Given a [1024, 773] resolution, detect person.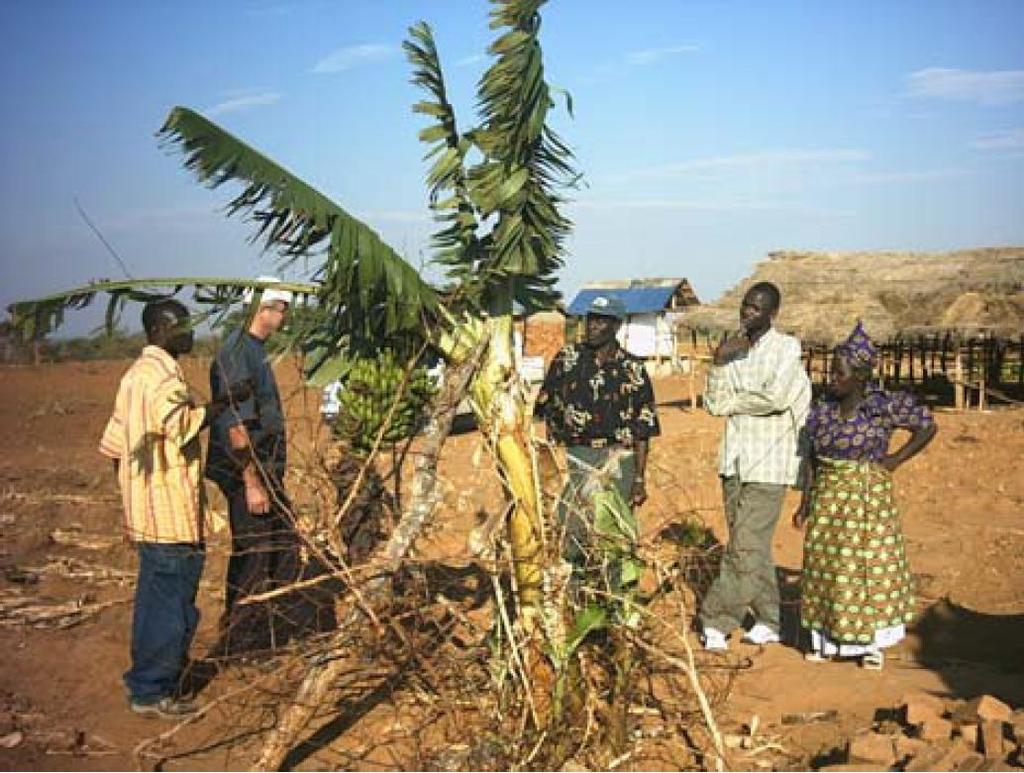
bbox=(790, 323, 938, 667).
